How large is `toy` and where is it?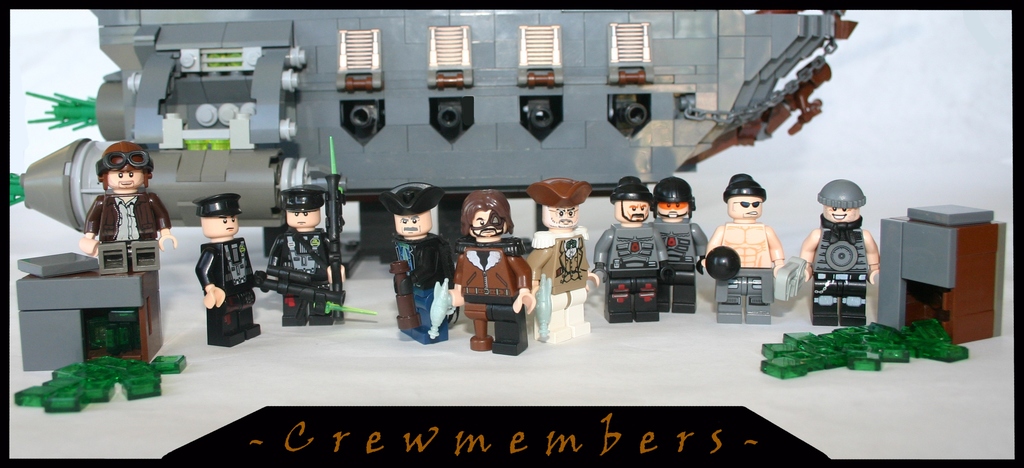
Bounding box: (61, 143, 175, 292).
